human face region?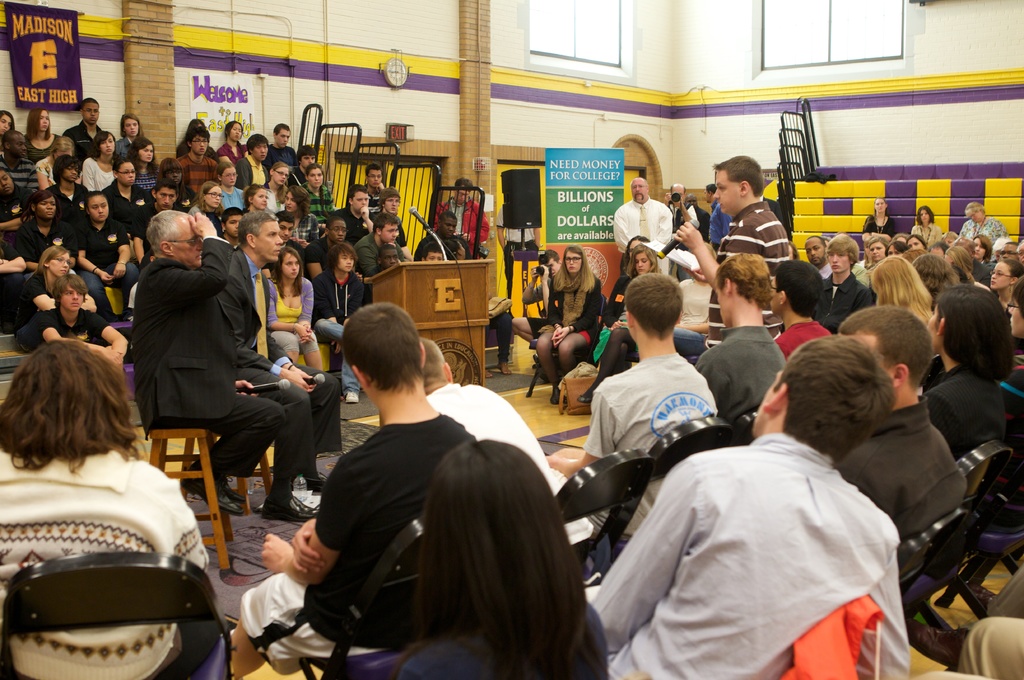
{"x1": 53, "y1": 146, "x2": 72, "y2": 160}
